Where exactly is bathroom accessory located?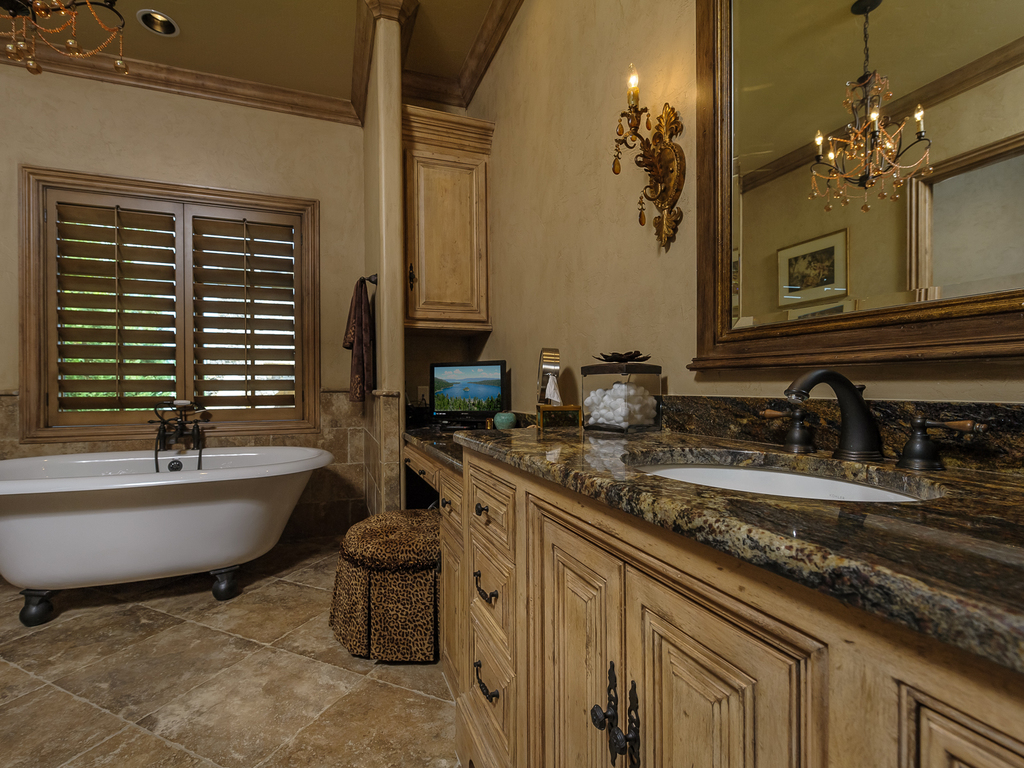
Its bounding box is [894, 410, 951, 474].
